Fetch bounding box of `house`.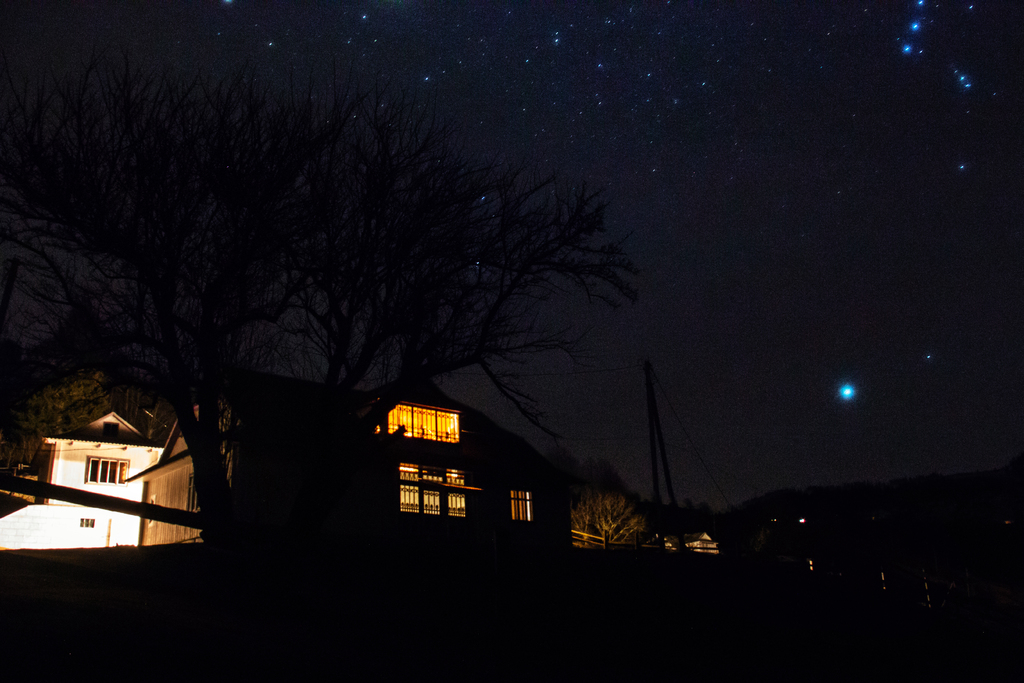
Bbox: l=664, t=529, r=721, b=554.
